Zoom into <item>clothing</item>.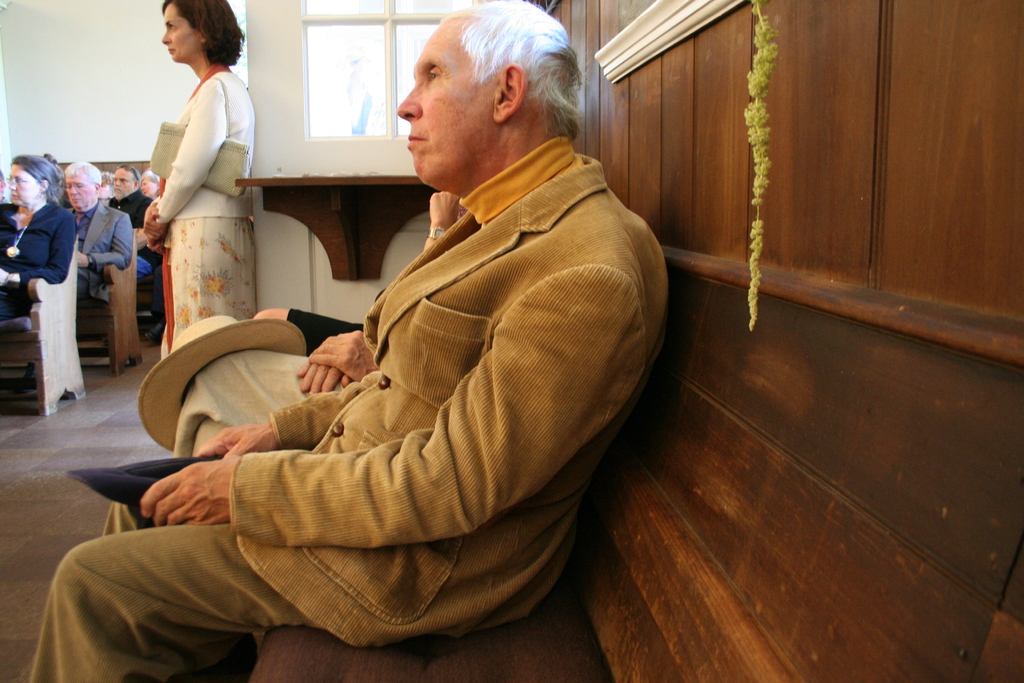
Zoom target: {"x1": 0, "y1": 185, "x2": 65, "y2": 326}.
